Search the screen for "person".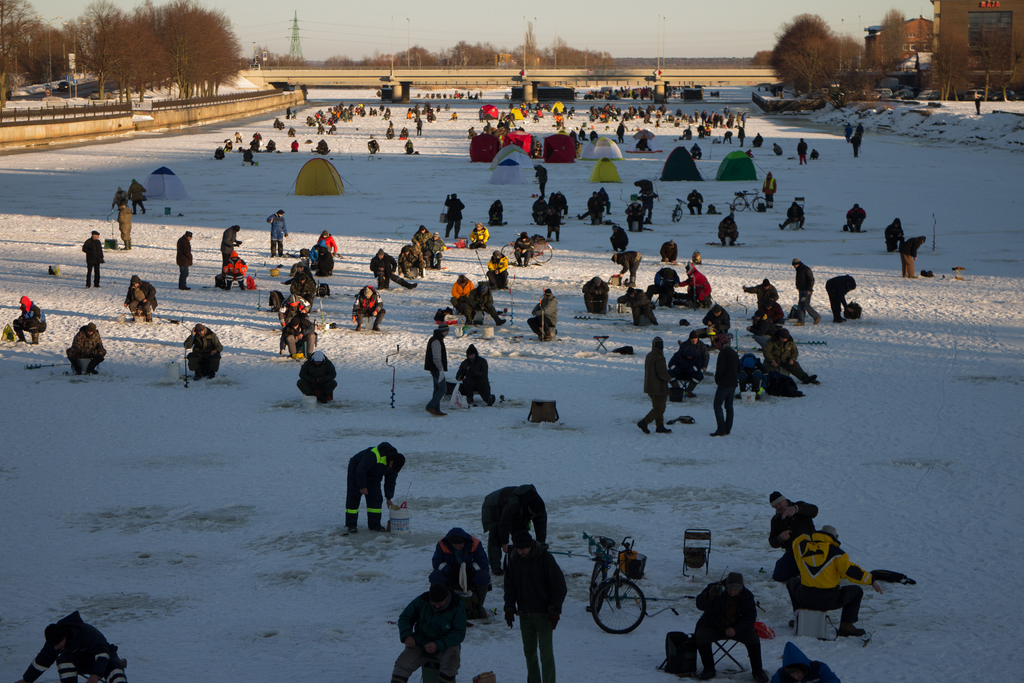
Found at box=[233, 131, 244, 144].
